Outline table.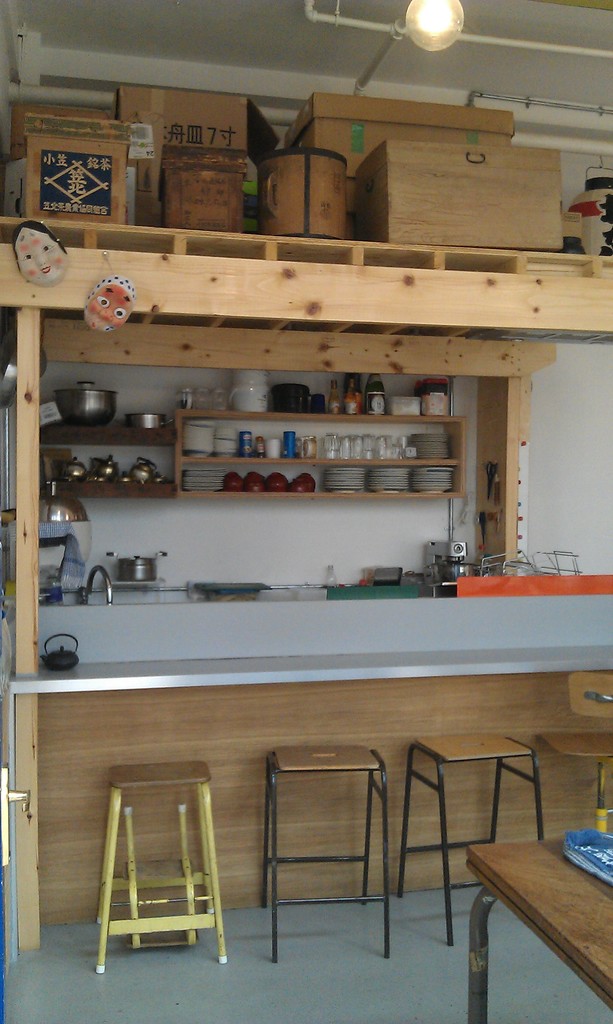
Outline: {"x1": 459, "y1": 804, "x2": 607, "y2": 1015}.
